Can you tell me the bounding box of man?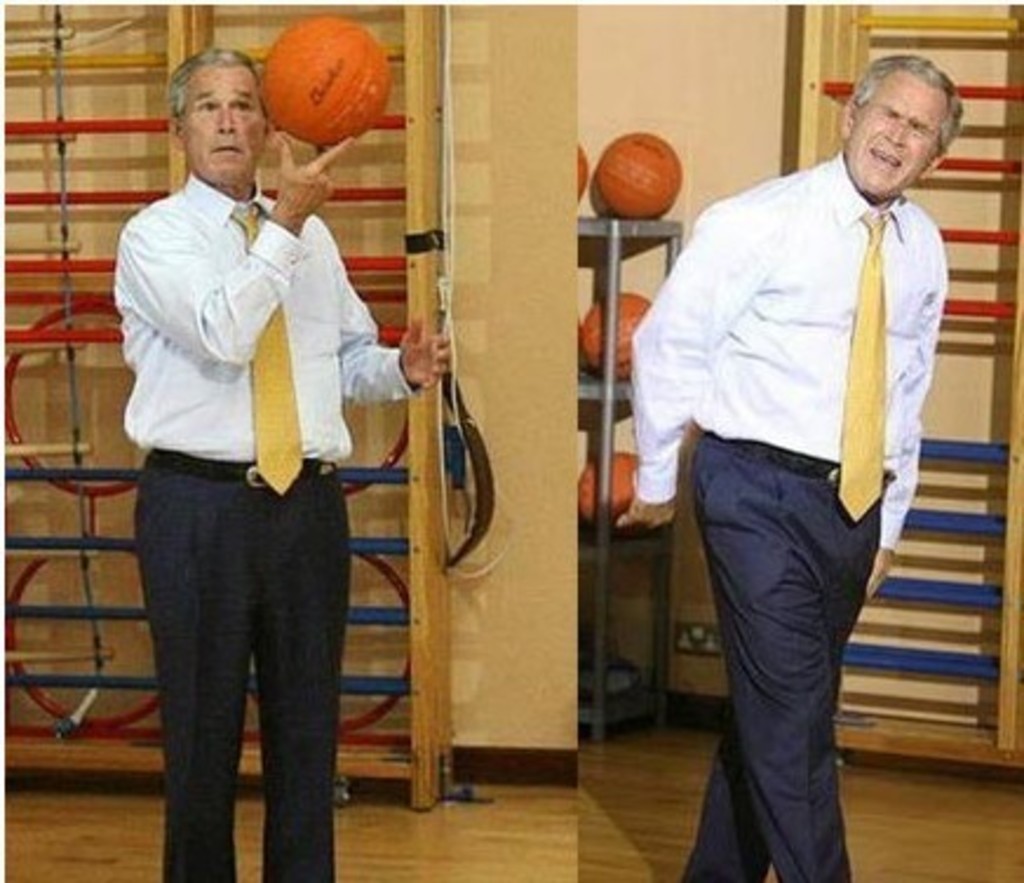
x1=622 y1=52 x2=968 y2=881.
